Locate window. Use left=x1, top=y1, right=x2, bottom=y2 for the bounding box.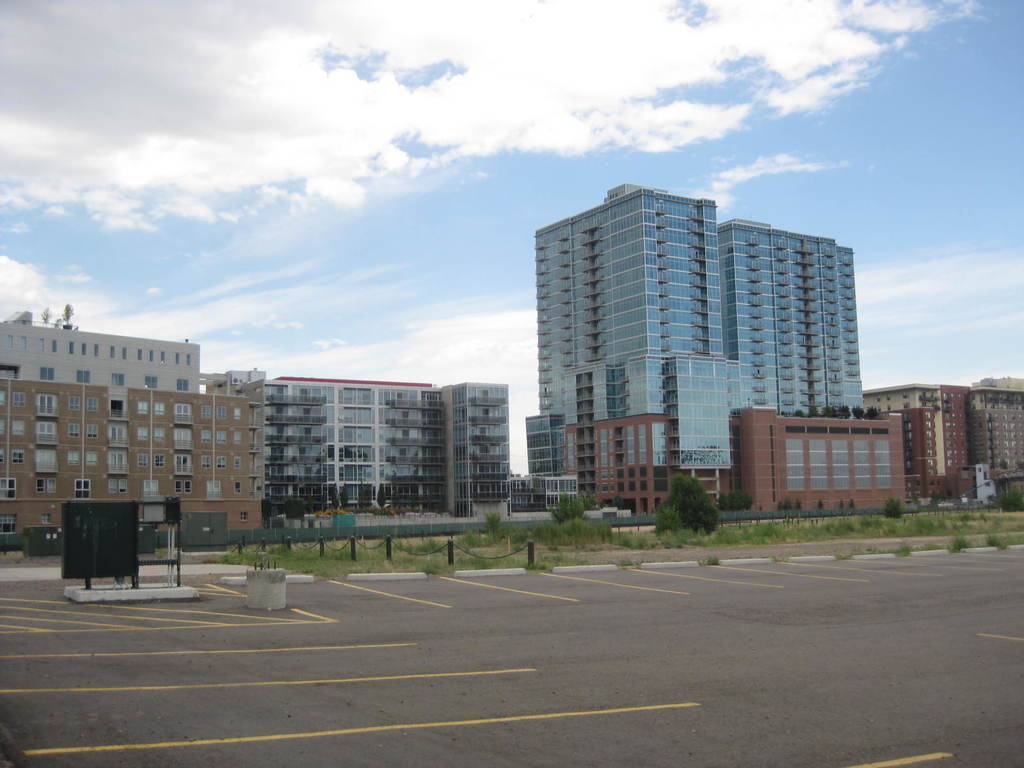
left=202, top=406, right=210, bottom=419.
